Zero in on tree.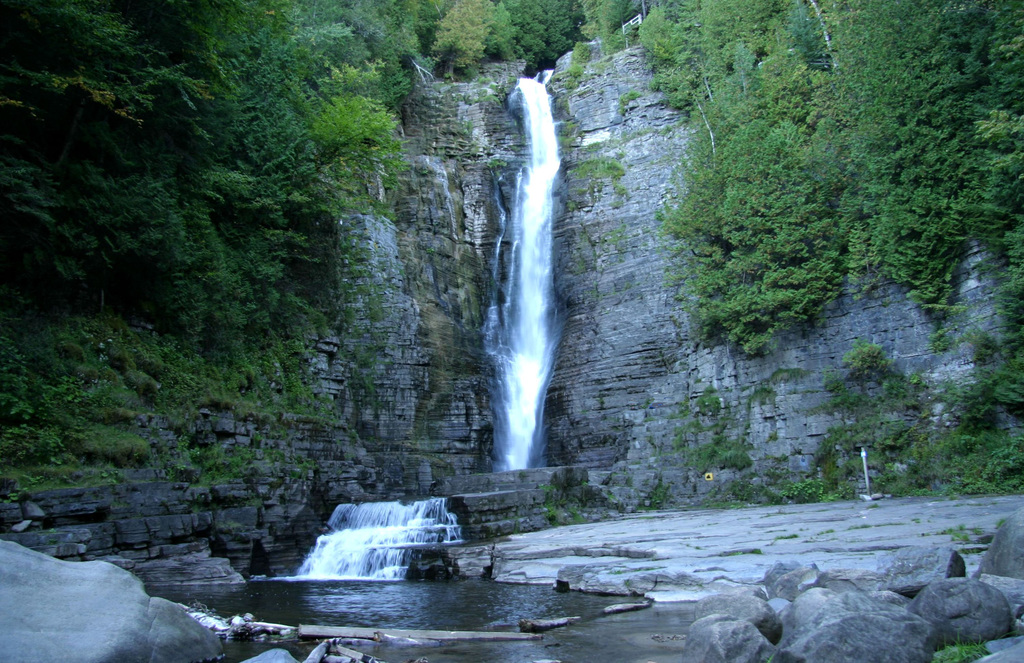
Zeroed in: box(579, 0, 652, 48).
